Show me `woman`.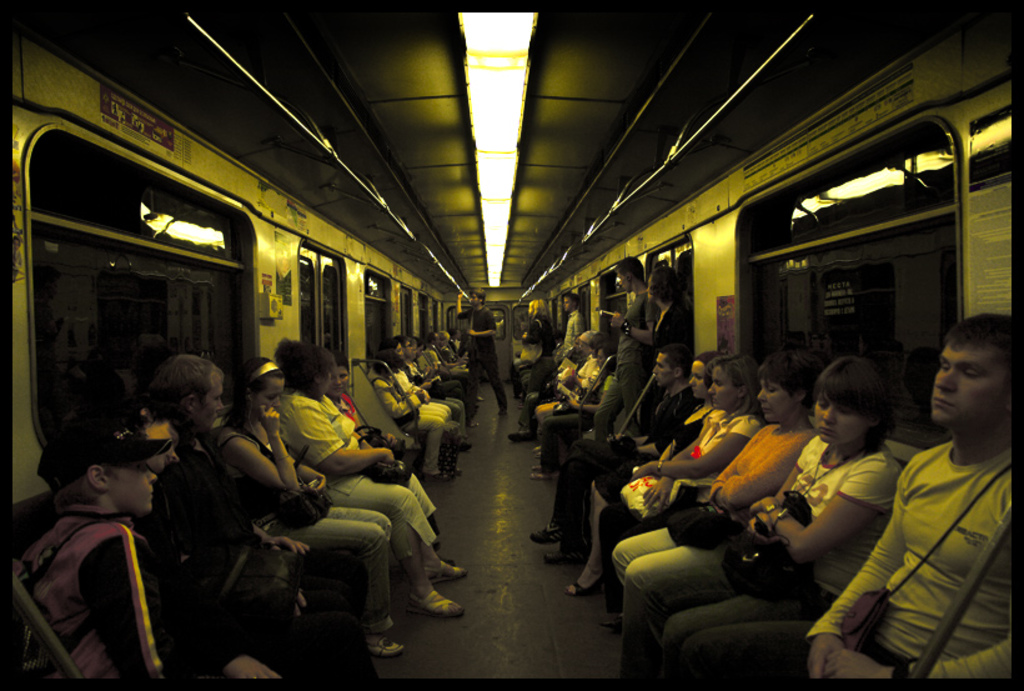
`woman` is here: locate(572, 346, 696, 586).
